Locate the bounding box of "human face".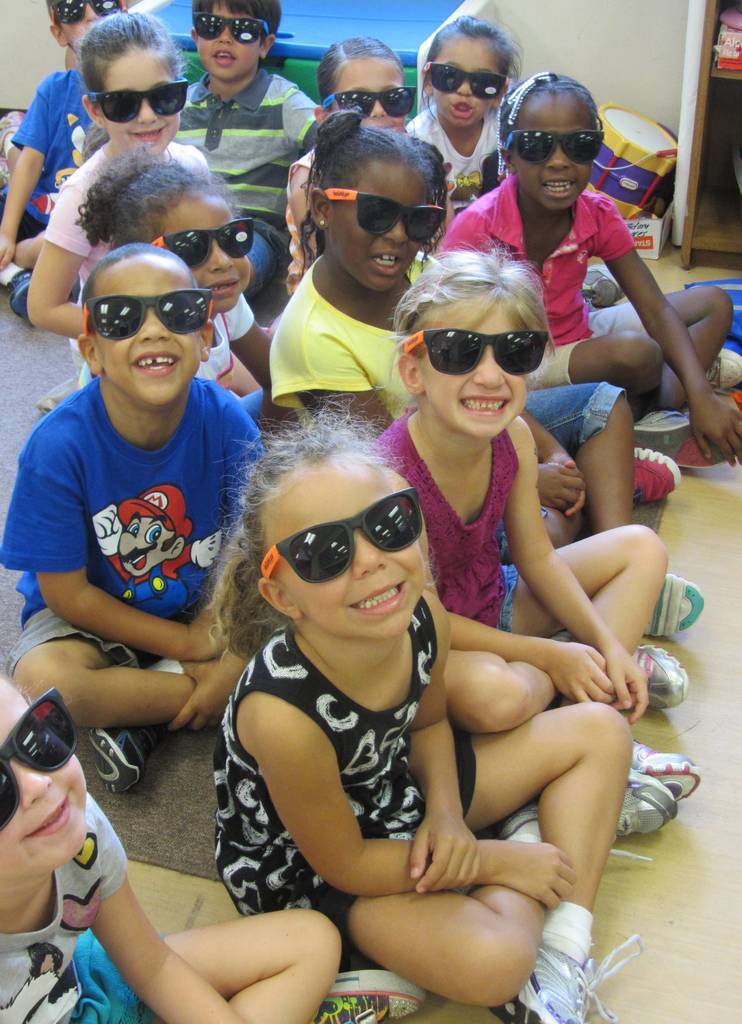
Bounding box: <region>106, 47, 182, 154</region>.
